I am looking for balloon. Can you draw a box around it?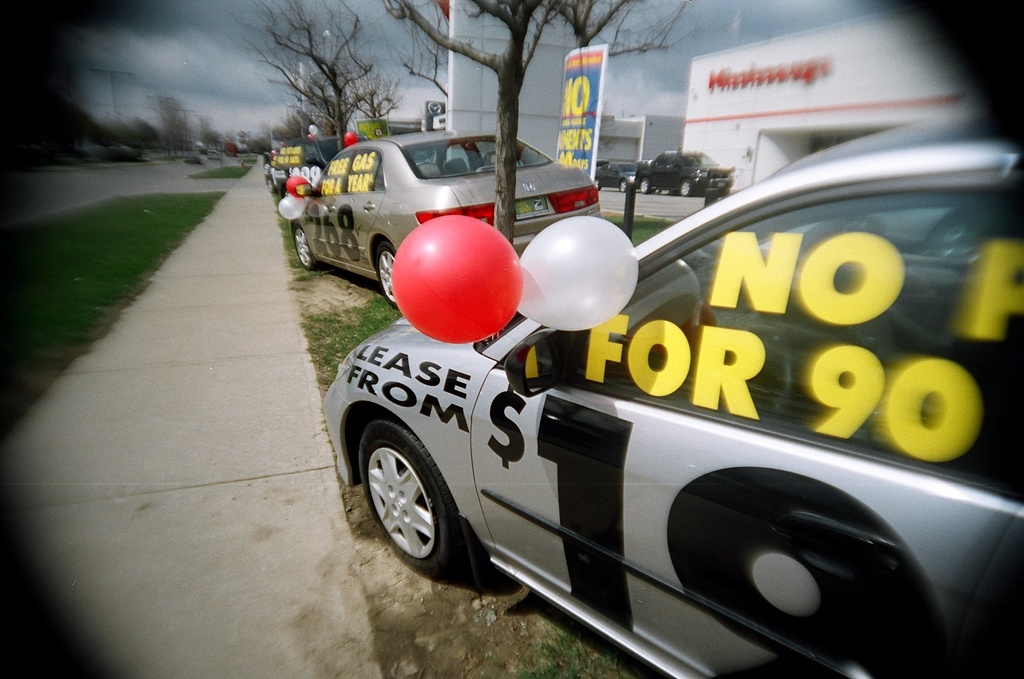
Sure, the bounding box is 342, 131, 358, 147.
